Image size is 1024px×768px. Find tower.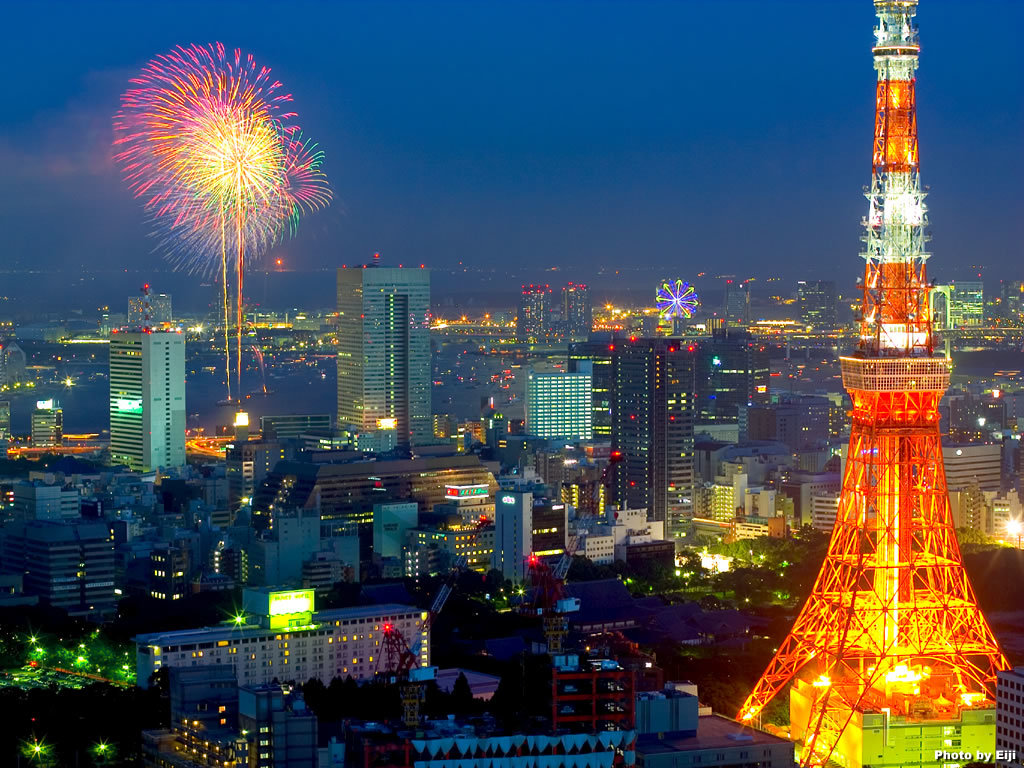
region(521, 284, 552, 340).
